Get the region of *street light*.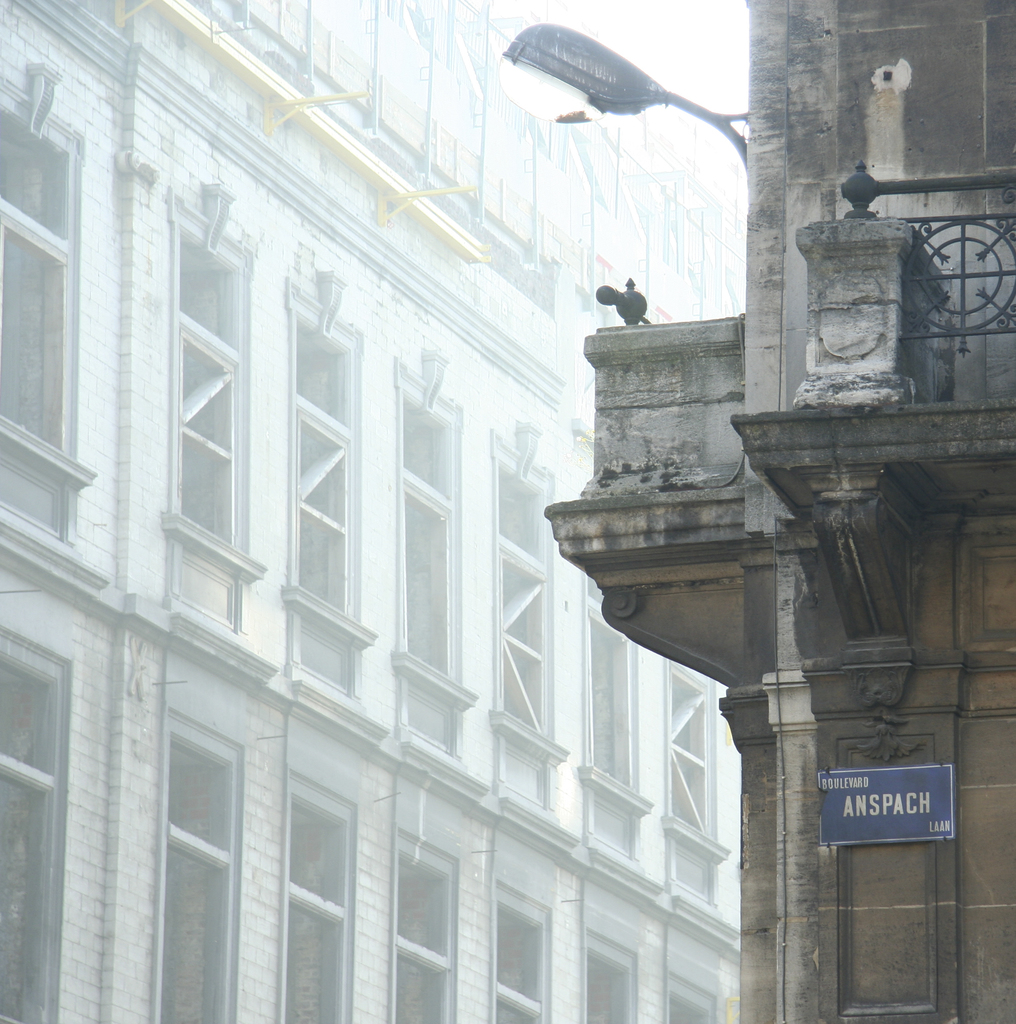
[left=457, top=11, right=799, bottom=471].
